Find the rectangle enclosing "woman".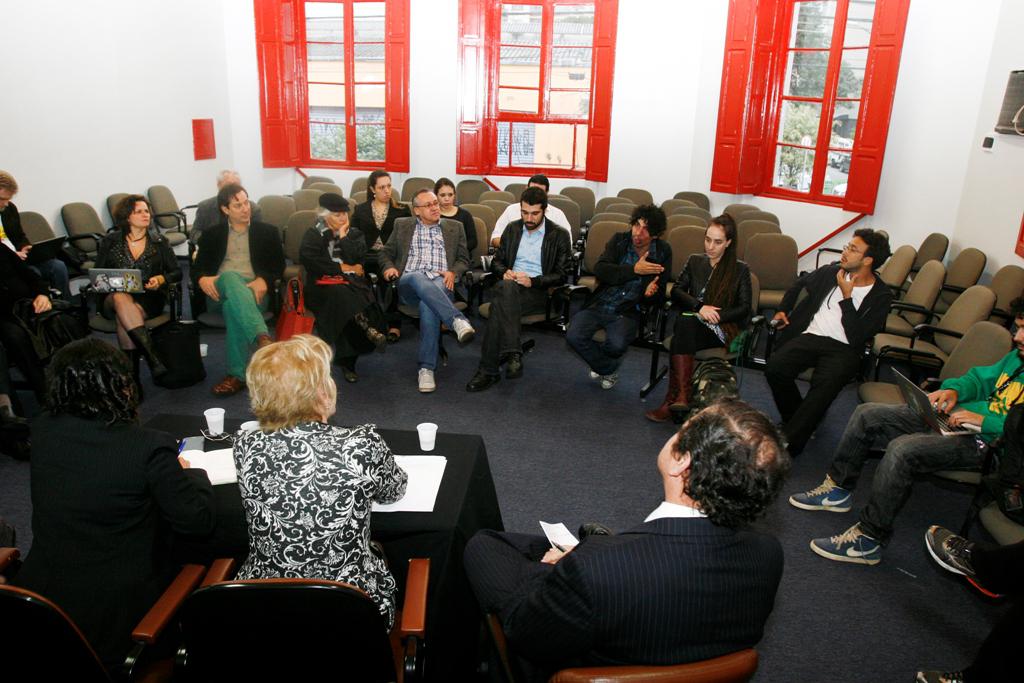
(233,335,408,637).
